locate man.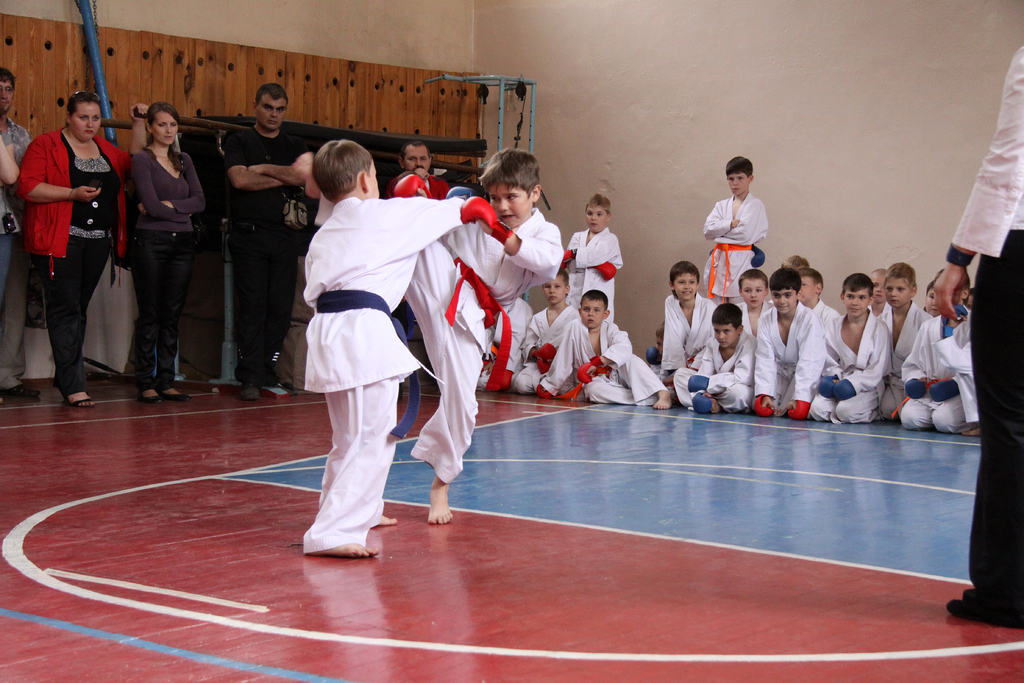
Bounding box: 218,75,326,406.
